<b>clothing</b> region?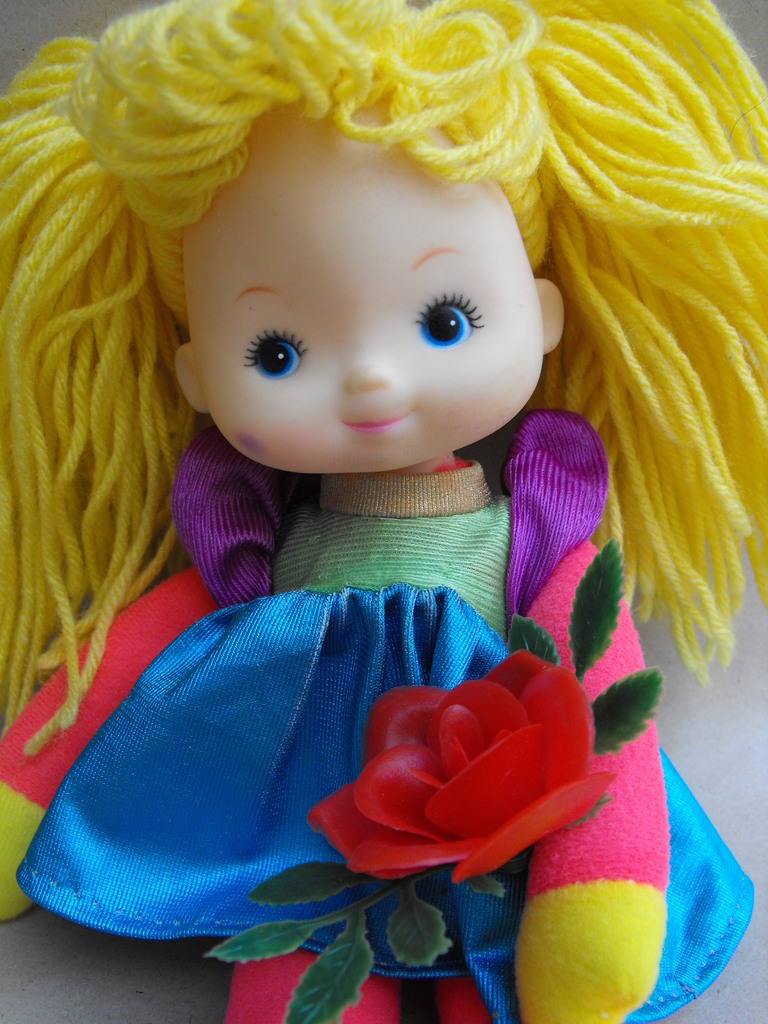
<bbox>35, 534, 640, 950</bbox>
